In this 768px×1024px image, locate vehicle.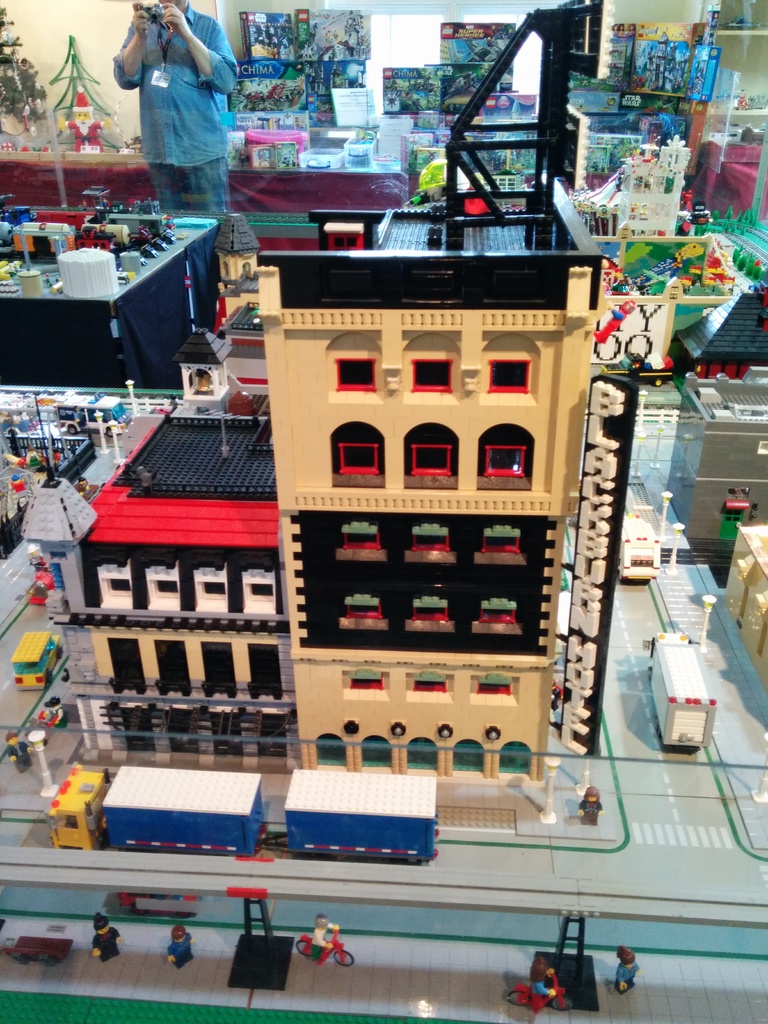
Bounding box: l=55, t=391, r=125, b=438.
